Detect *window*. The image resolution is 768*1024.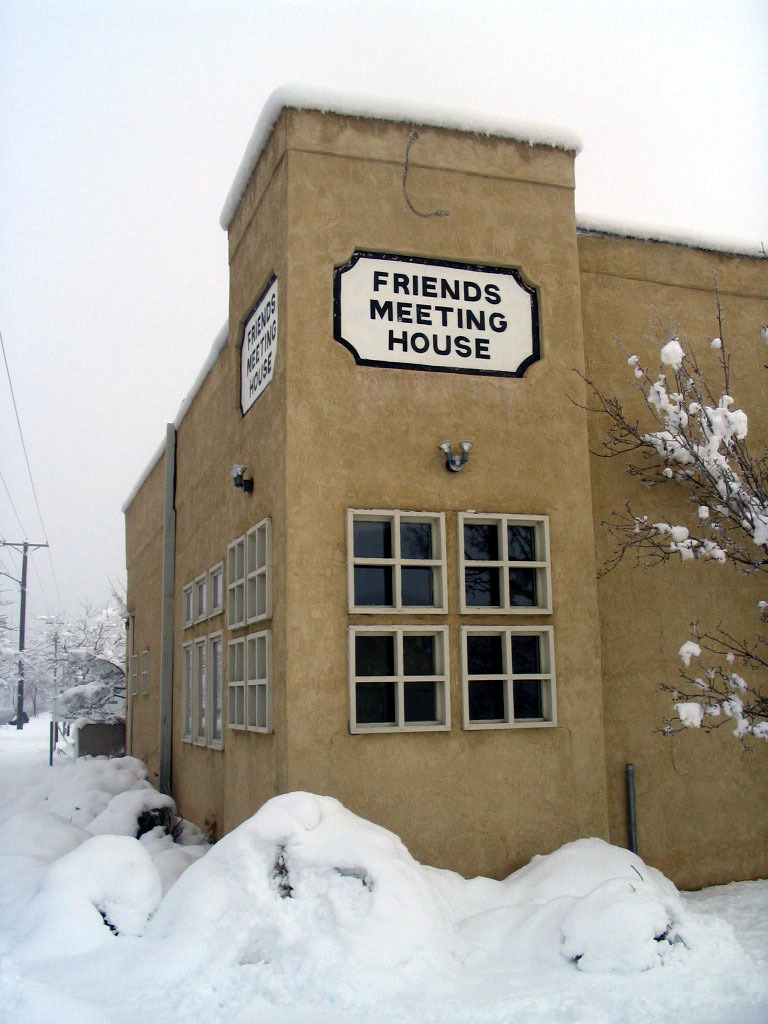
345 504 448 613.
